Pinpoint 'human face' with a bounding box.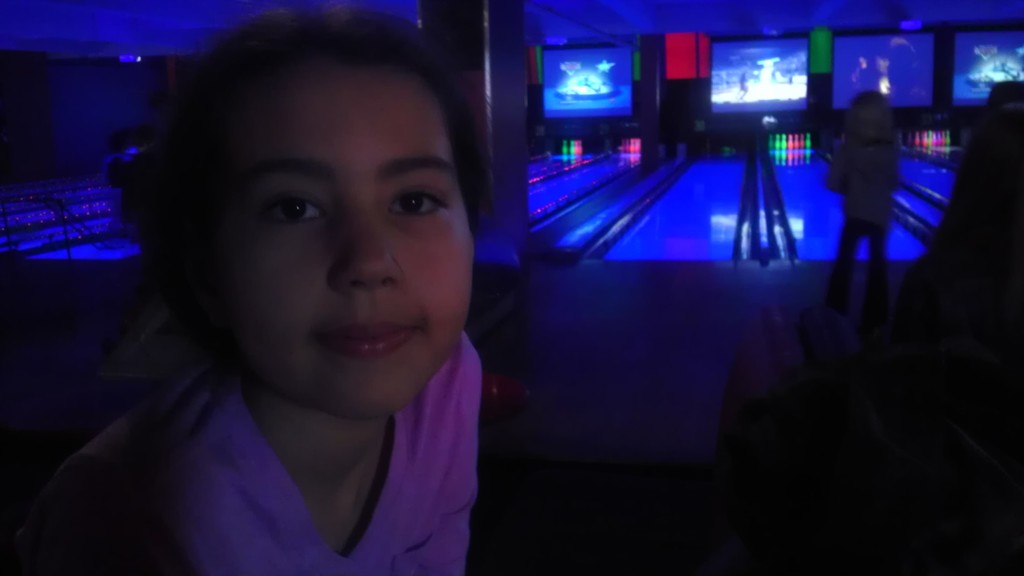
<bbox>163, 44, 490, 419</bbox>.
